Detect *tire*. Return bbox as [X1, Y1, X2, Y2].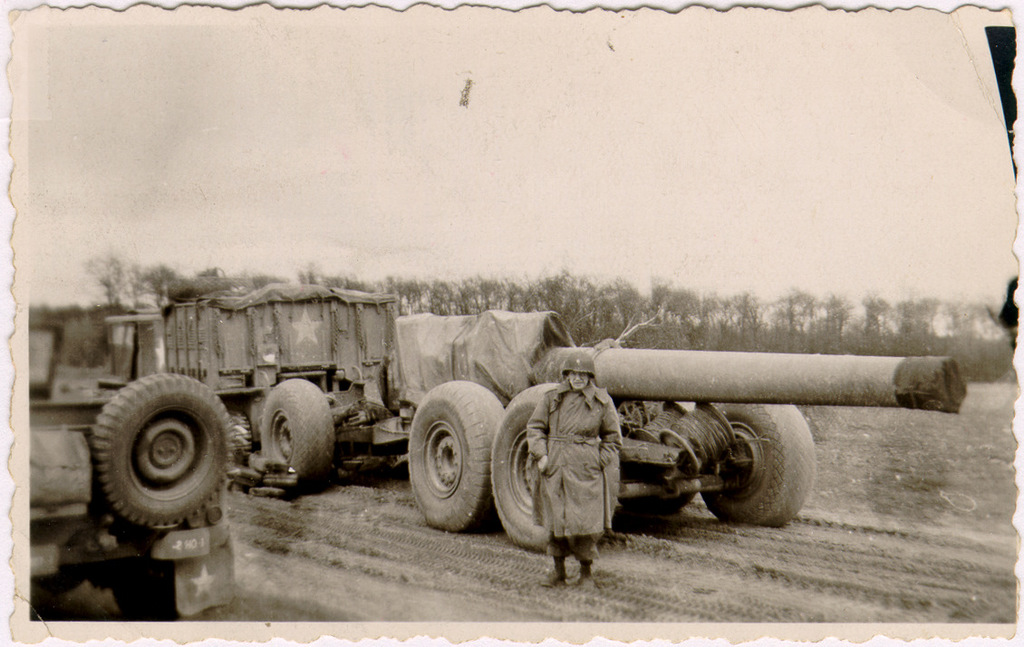
[491, 379, 623, 551].
